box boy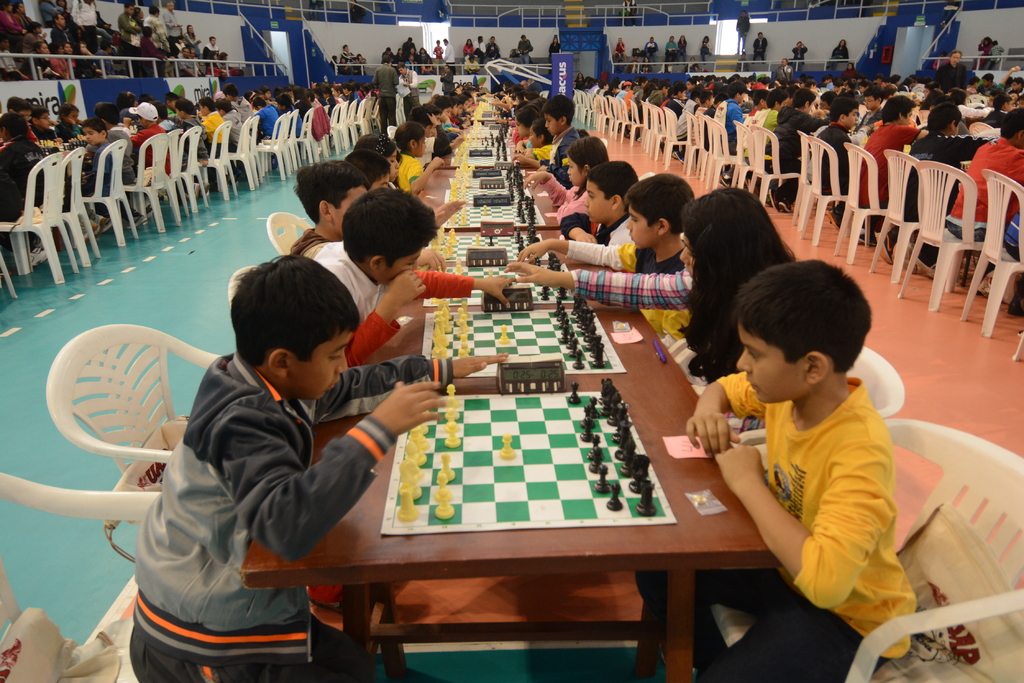
630 271 921 682
